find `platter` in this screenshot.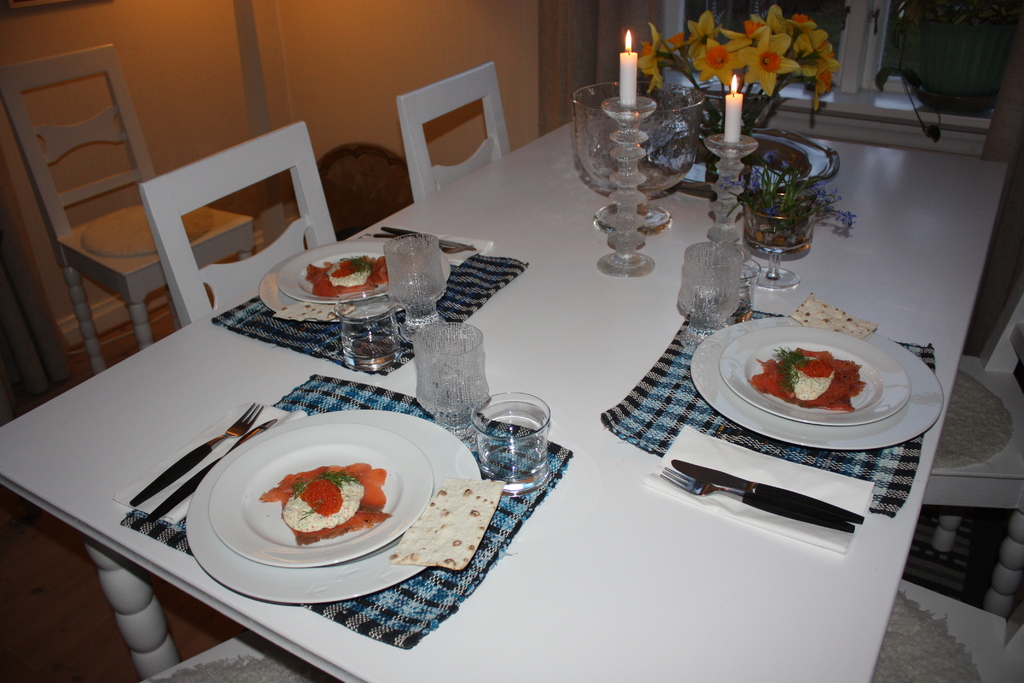
The bounding box for `platter` is (721,336,909,425).
